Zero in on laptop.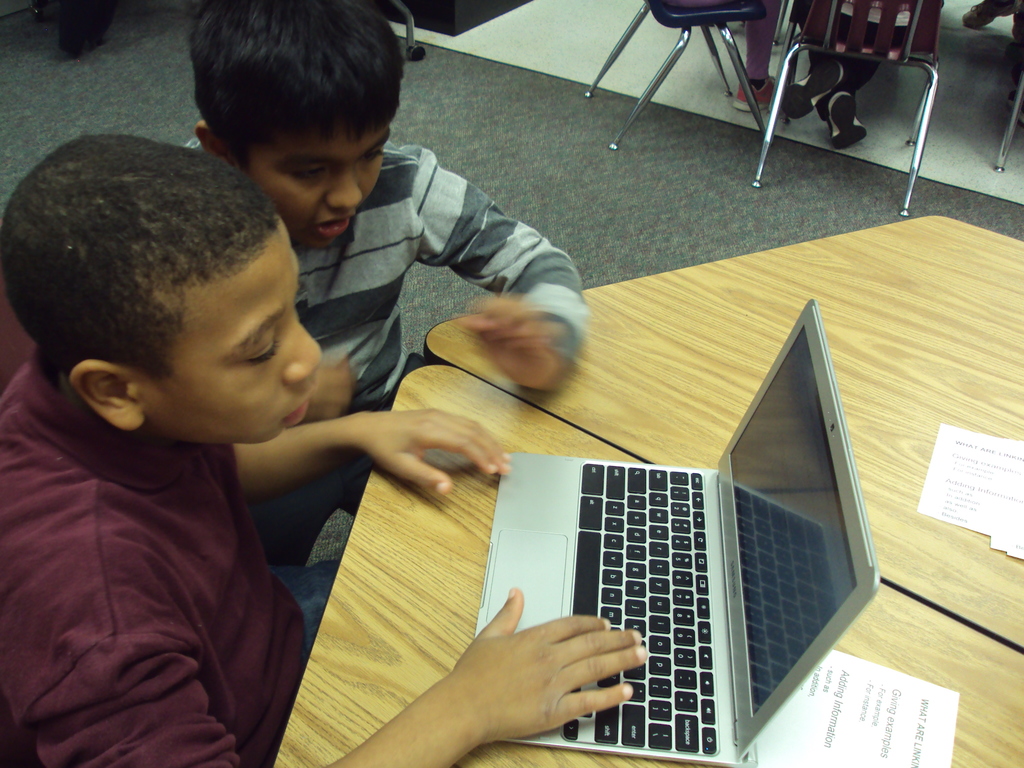
Zeroed in: [425,342,877,767].
